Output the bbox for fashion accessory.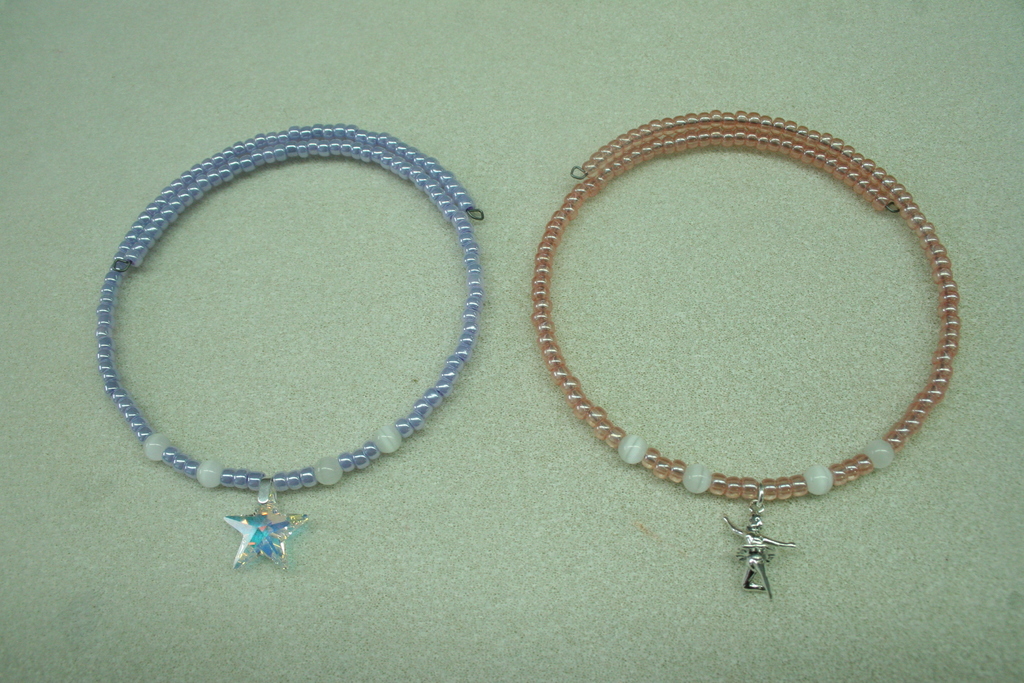
select_region(527, 109, 963, 598).
